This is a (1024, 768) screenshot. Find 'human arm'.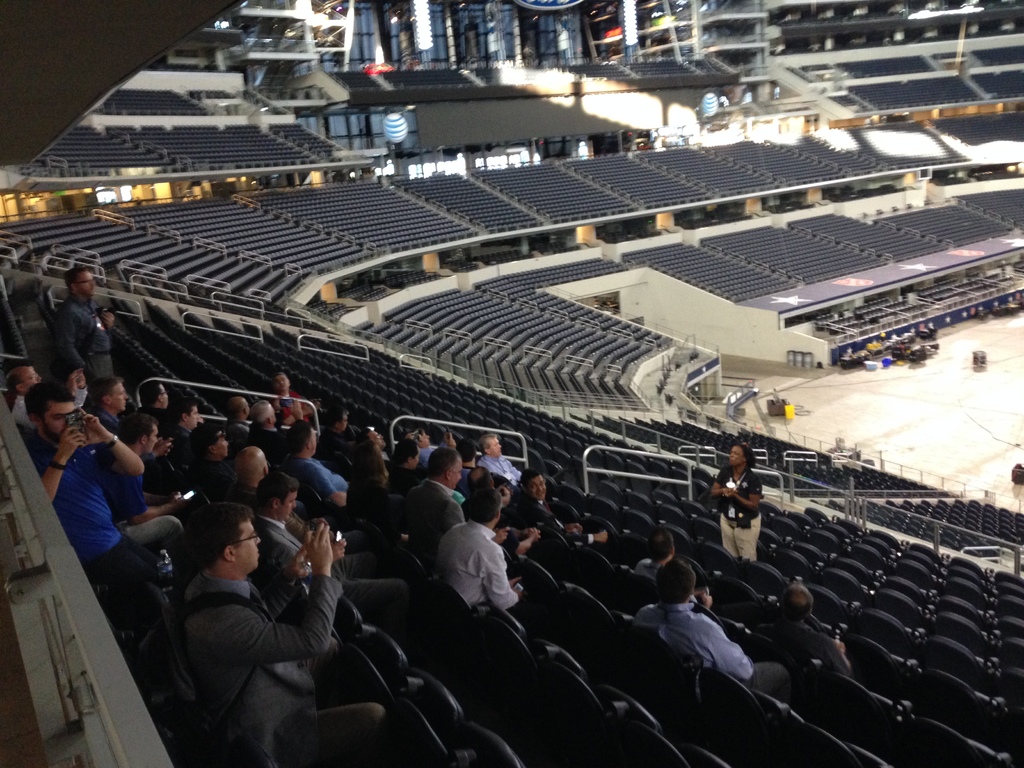
Bounding box: select_region(728, 477, 761, 511).
